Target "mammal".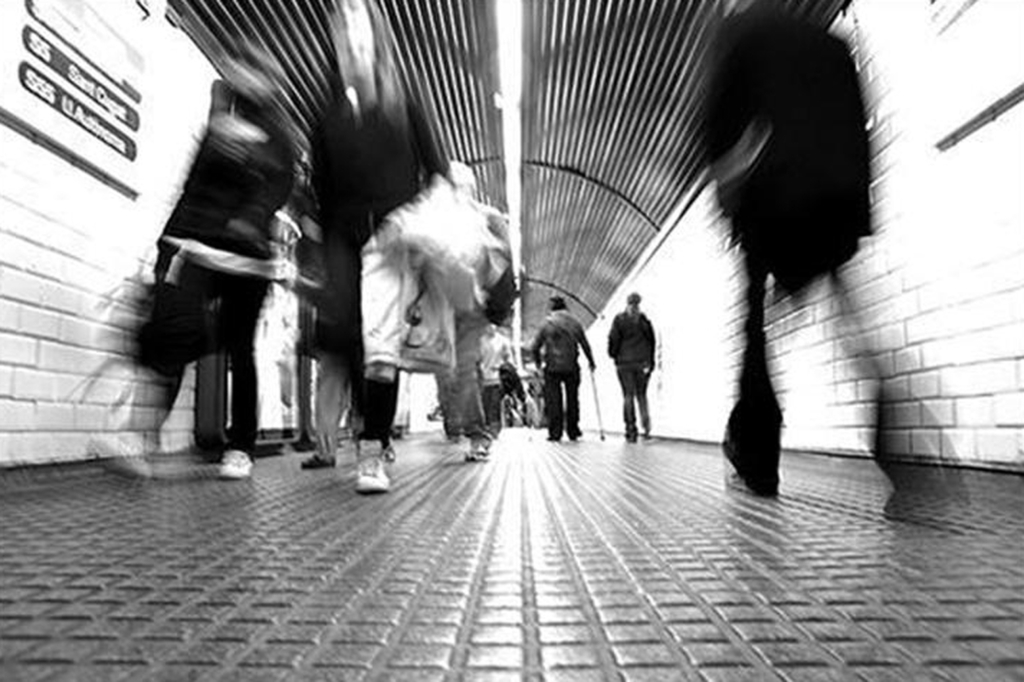
Target region: 533:295:595:433.
